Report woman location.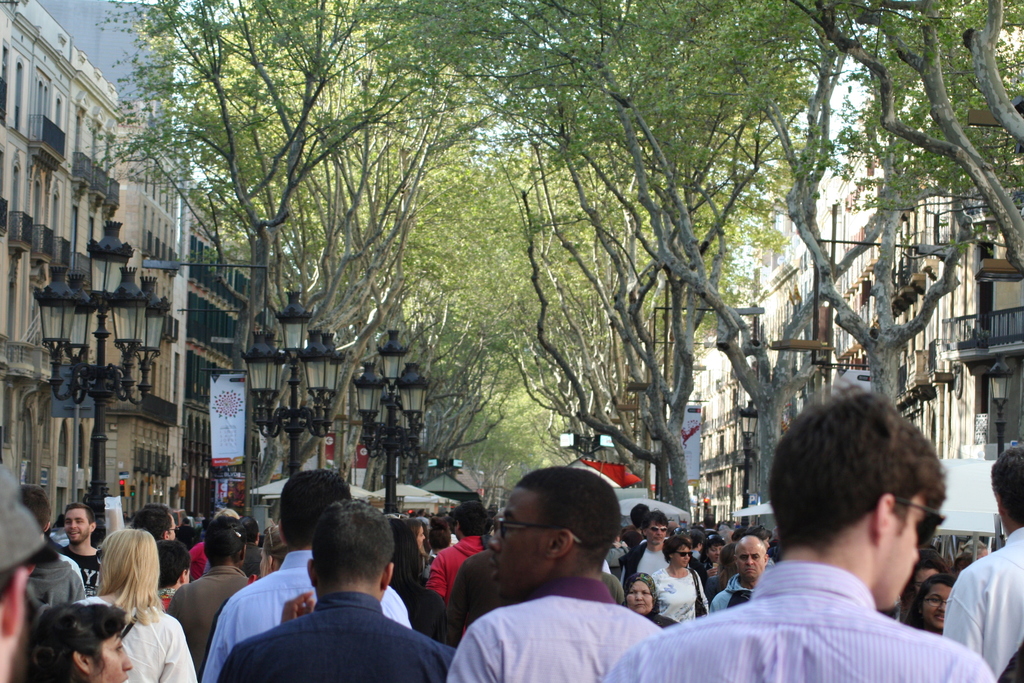
Report: x1=27 y1=598 x2=133 y2=682.
